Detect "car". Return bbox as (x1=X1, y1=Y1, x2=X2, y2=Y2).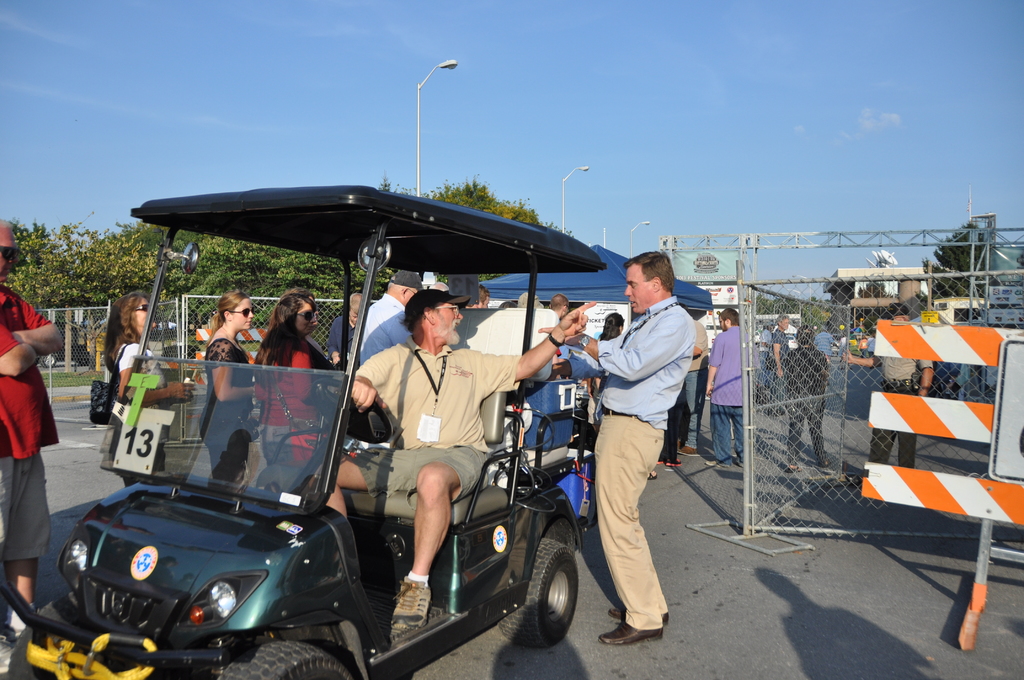
(x1=754, y1=330, x2=761, y2=343).
